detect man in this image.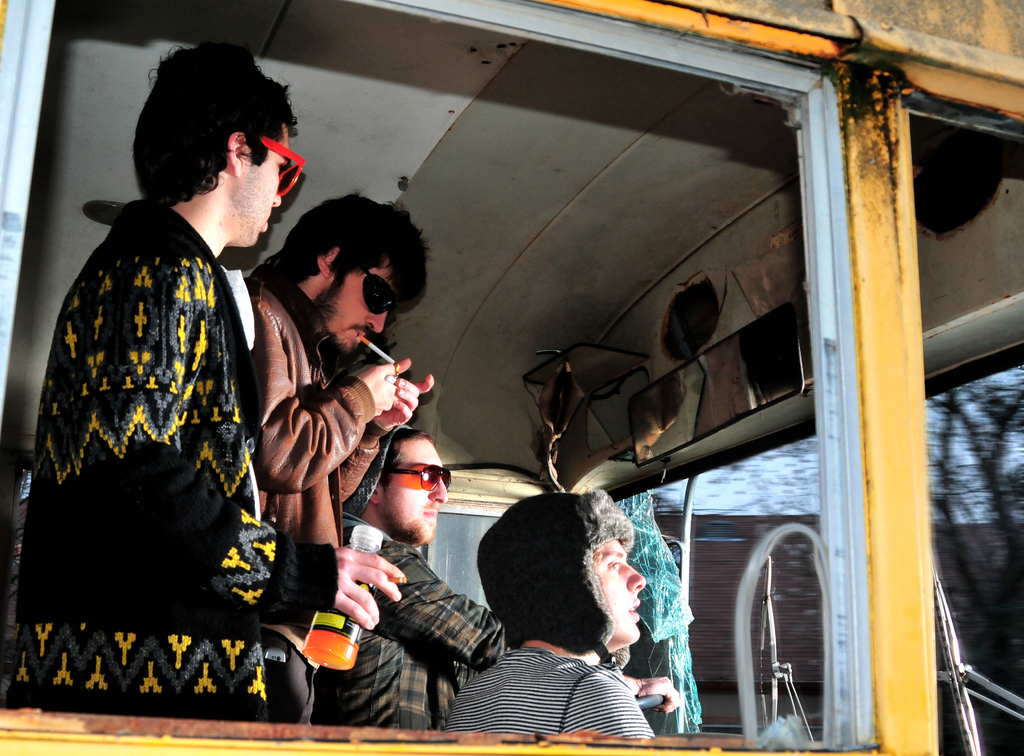
Detection: x1=442, y1=490, x2=662, y2=734.
